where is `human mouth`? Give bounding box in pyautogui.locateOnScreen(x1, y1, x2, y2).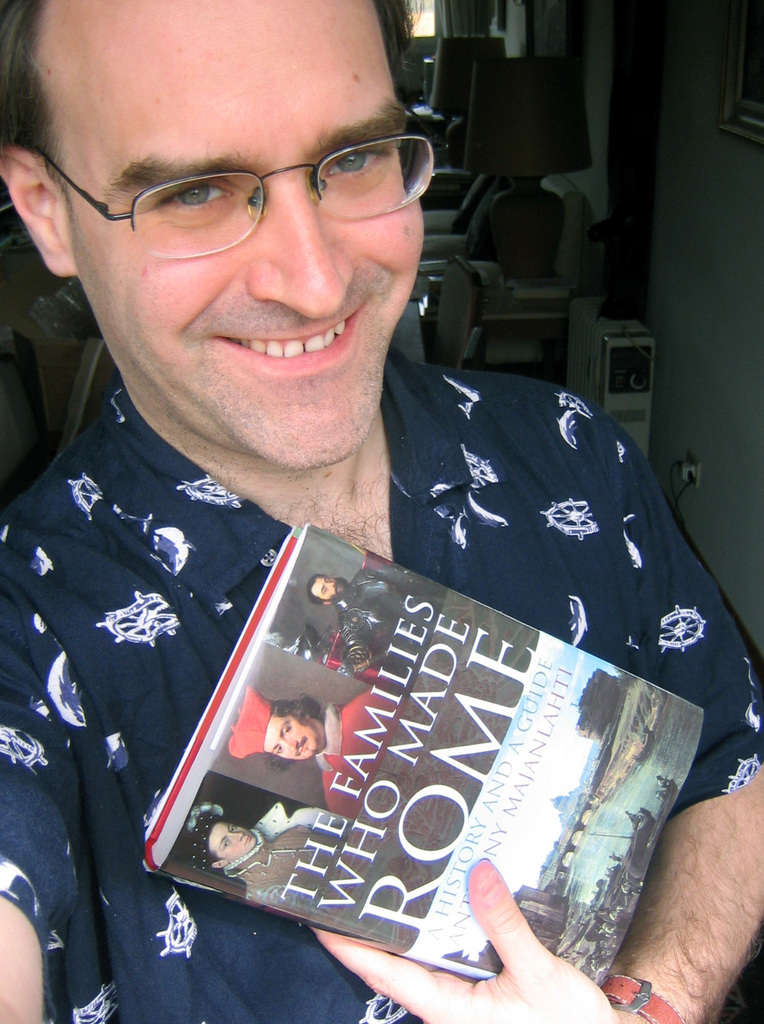
pyautogui.locateOnScreen(193, 308, 369, 376).
